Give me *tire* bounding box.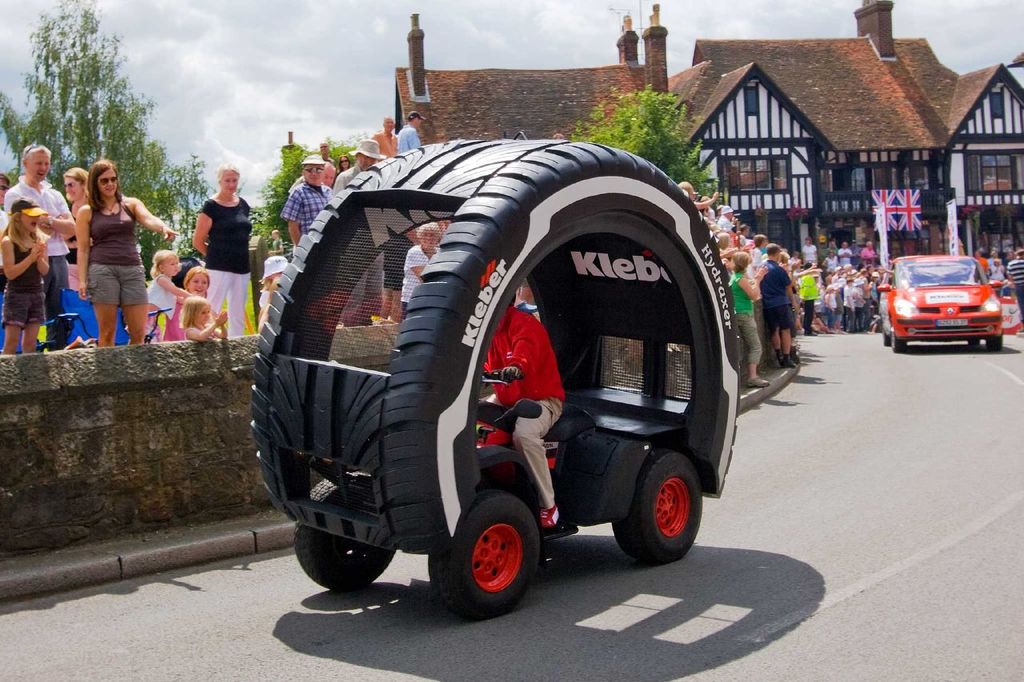
294,470,394,592.
